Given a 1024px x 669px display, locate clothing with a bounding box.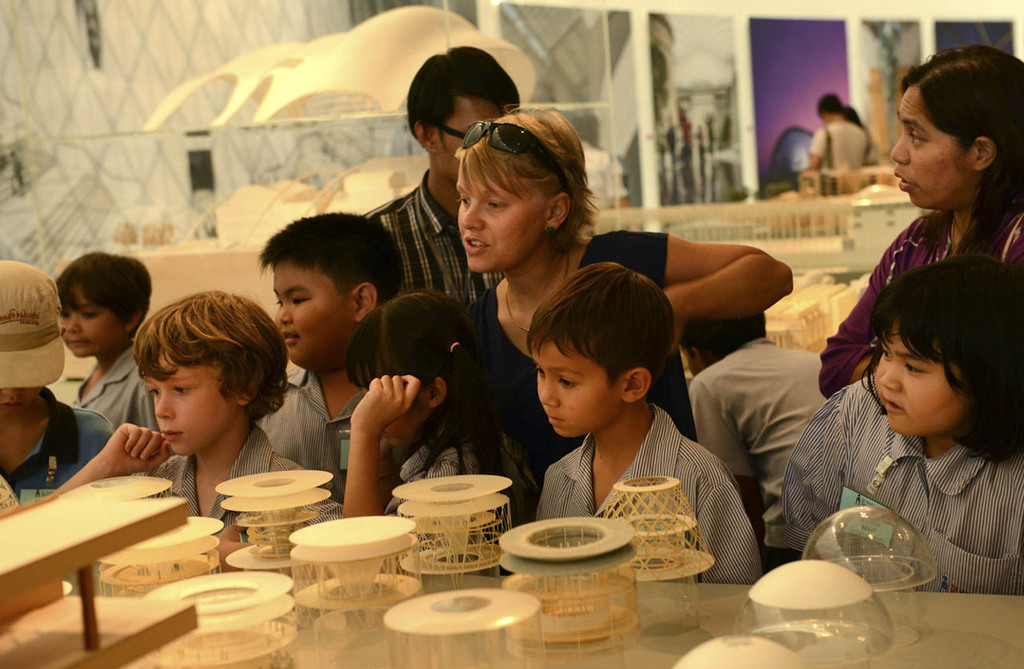
Located: [73,345,173,447].
